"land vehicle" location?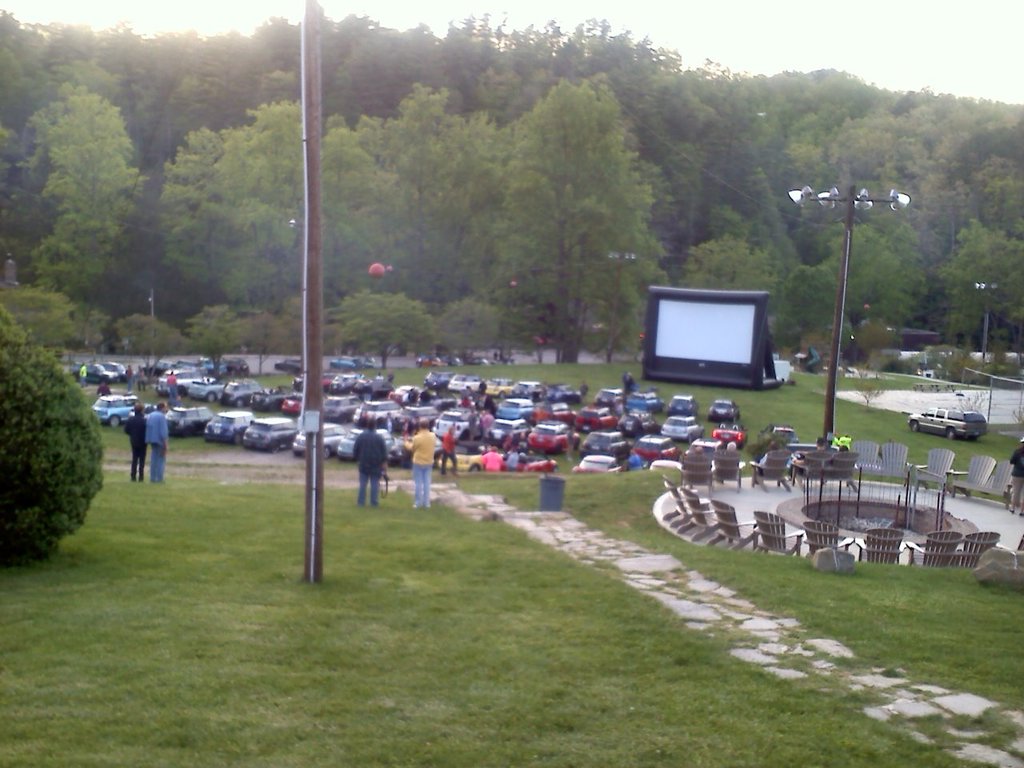
905 406 993 446
